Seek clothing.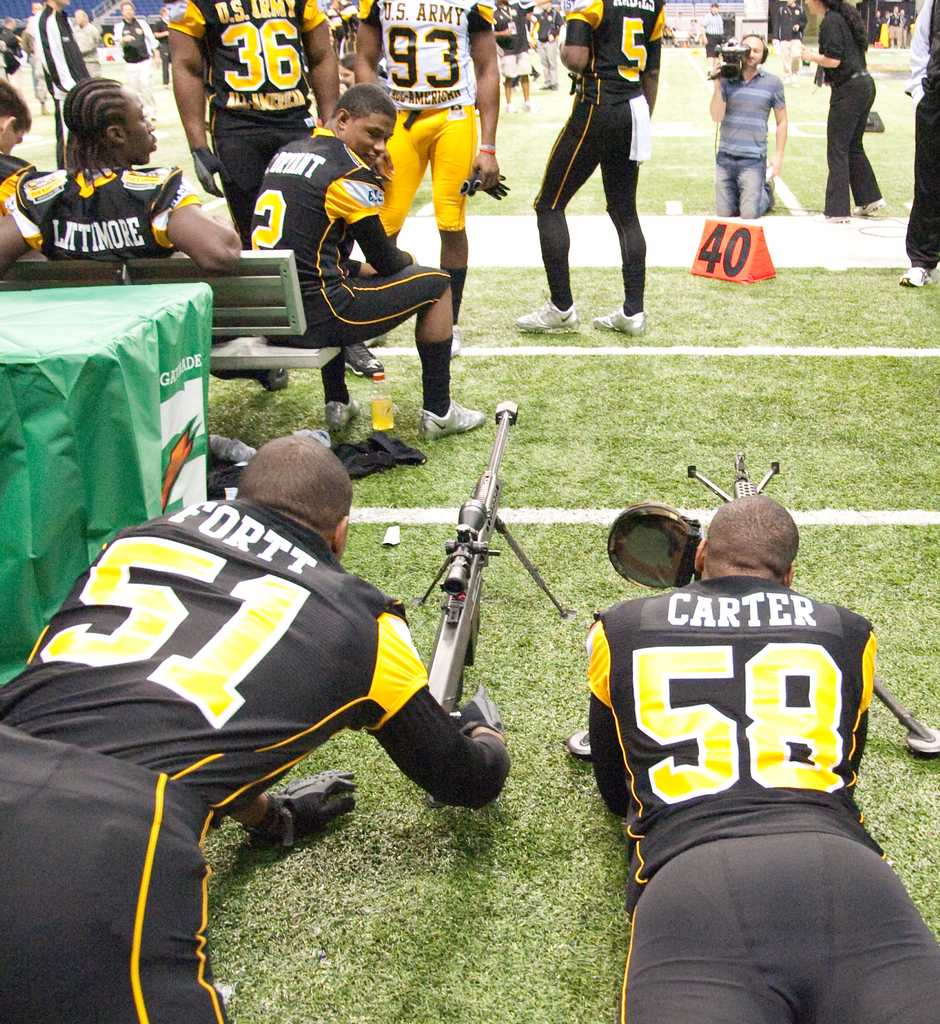
[535,0,669,214].
